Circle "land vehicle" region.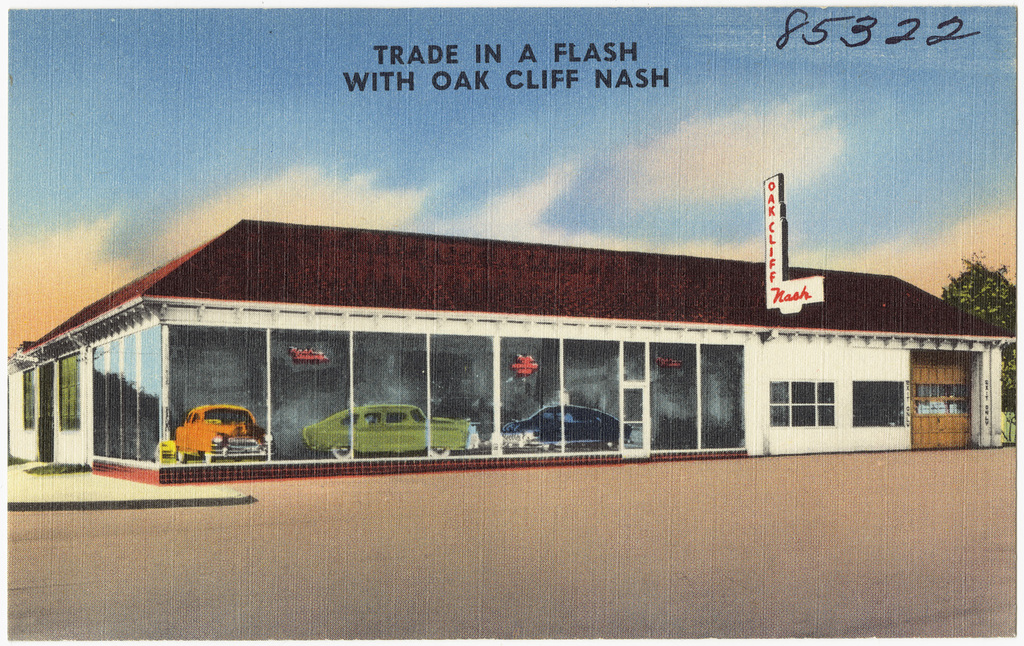
Region: l=500, t=402, r=635, b=447.
